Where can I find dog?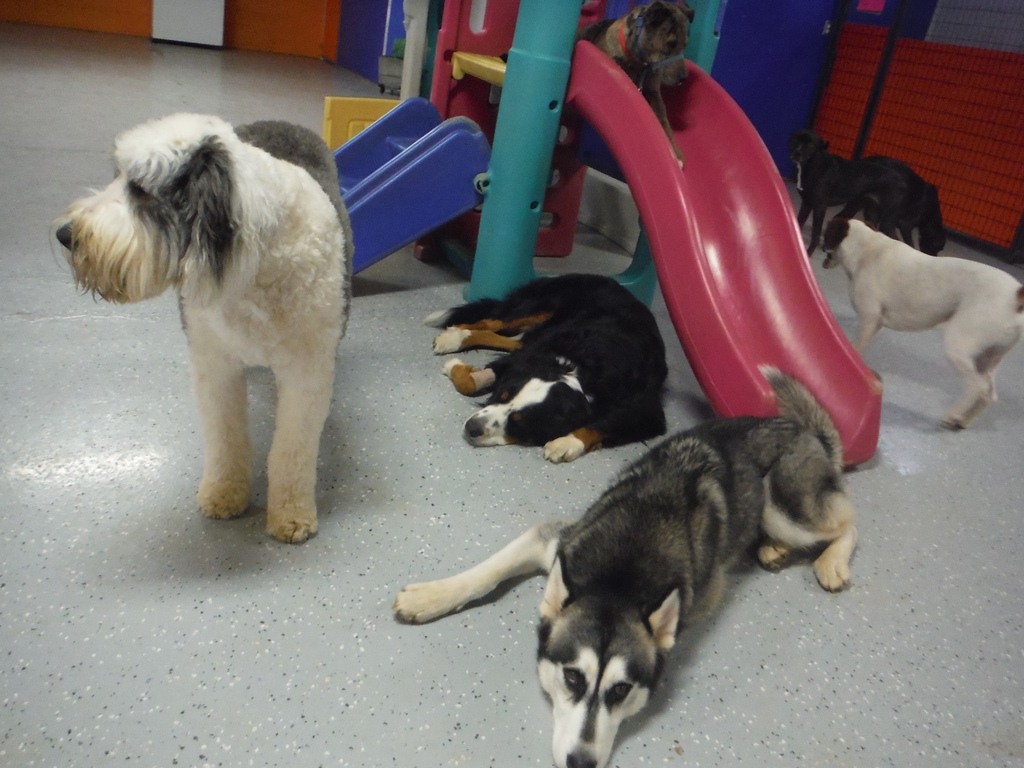
You can find it at (left=790, top=130, right=948, bottom=254).
